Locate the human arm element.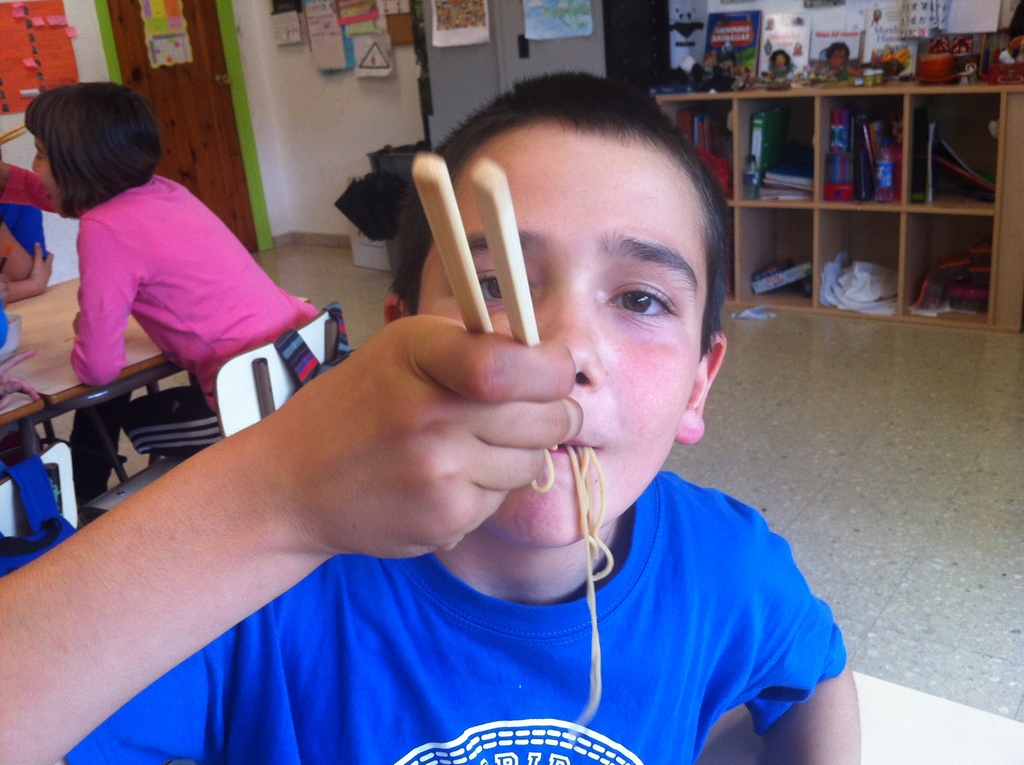
Element bbox: x1=0, y1=158, x2=58, y2=213.
